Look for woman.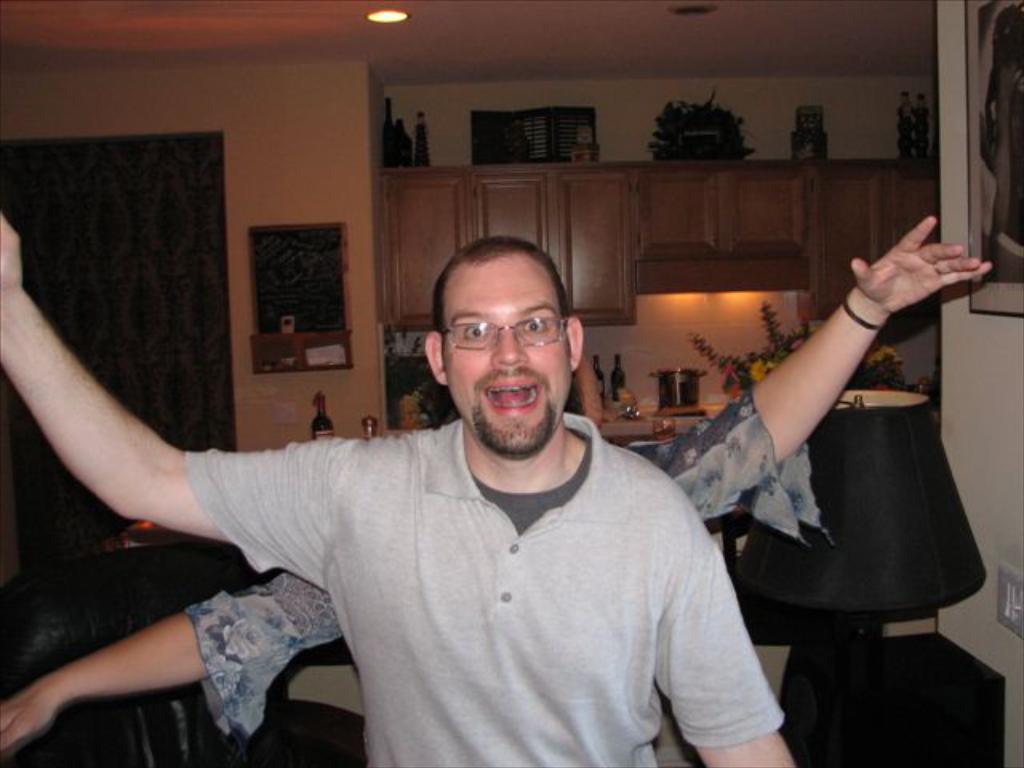
Found: detection(0, 216, 994, 755).
